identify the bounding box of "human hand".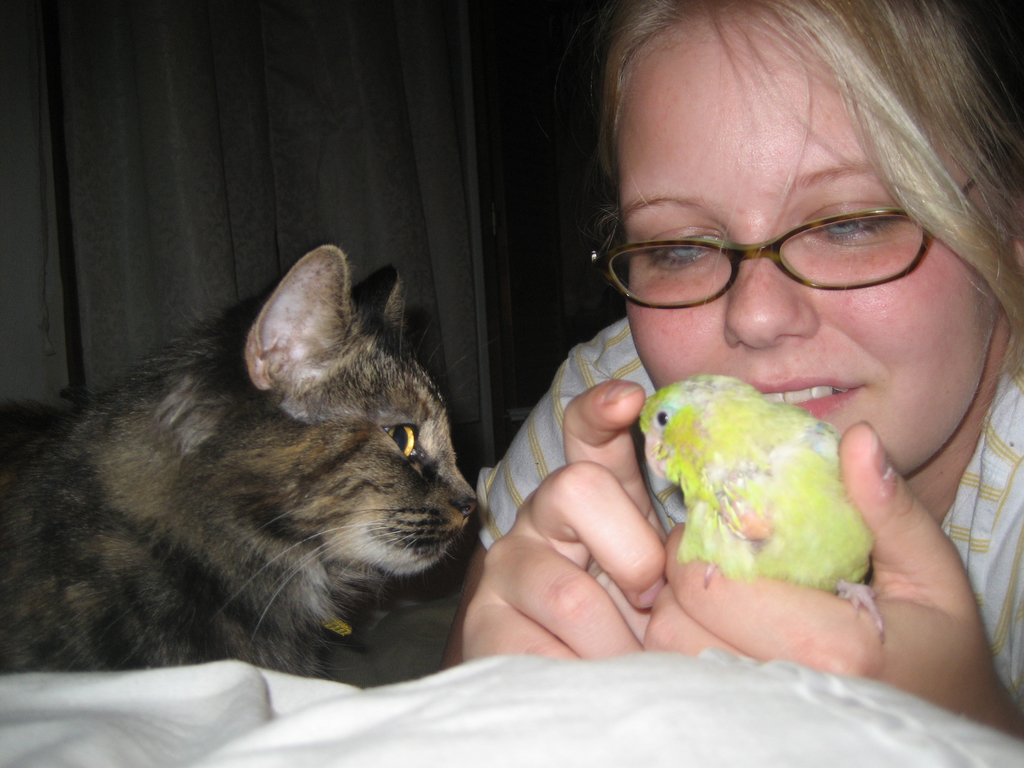
select_region(641, 419, 1014, 725).
